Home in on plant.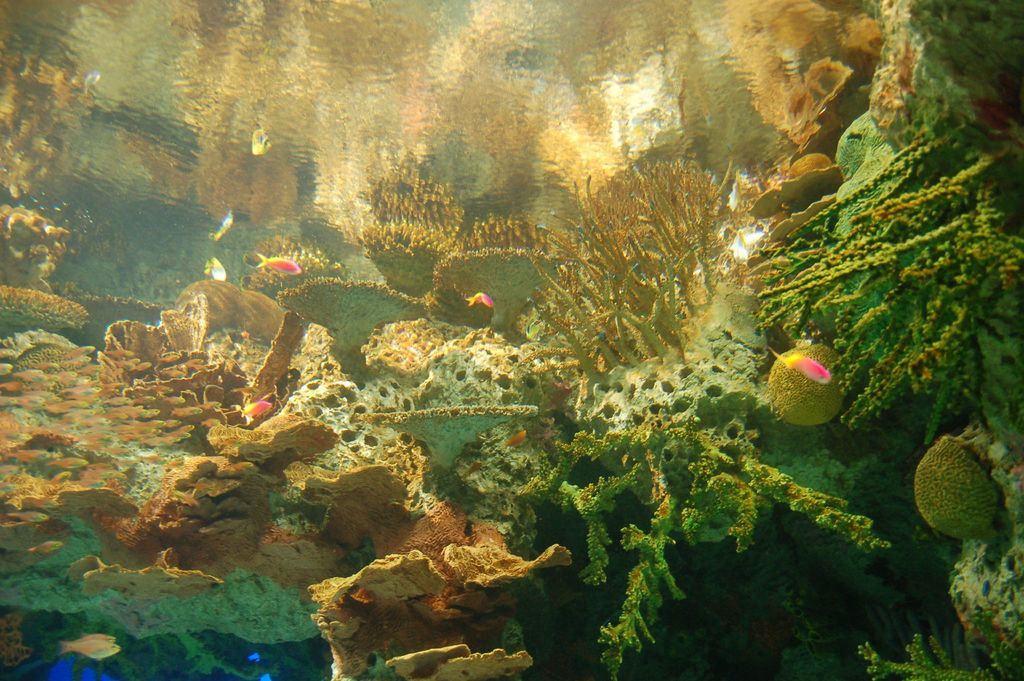
Homed in at 519, 403, 897, 680.
